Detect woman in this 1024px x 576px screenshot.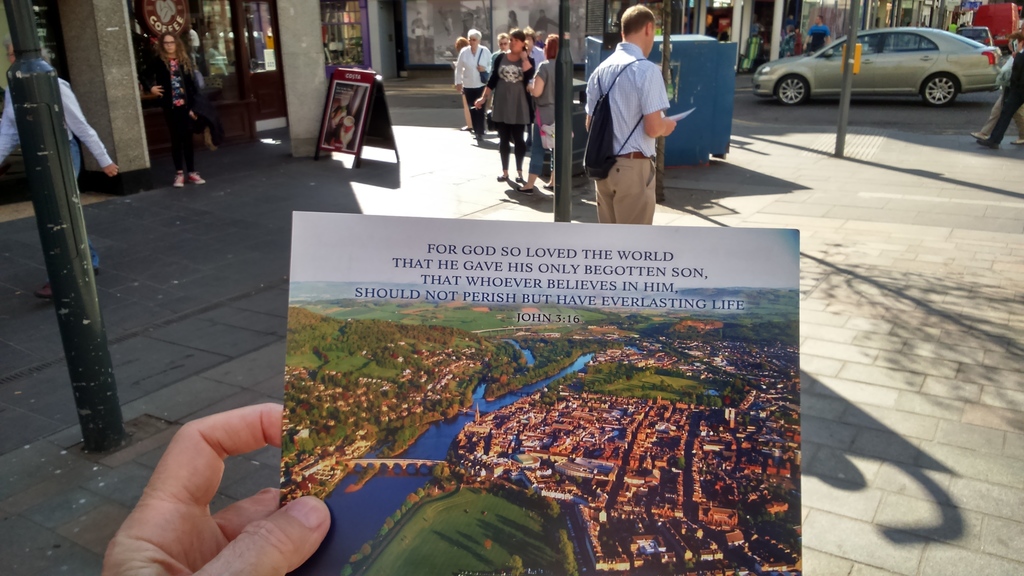
Detection: BBox(451, 33, 469, 134).
